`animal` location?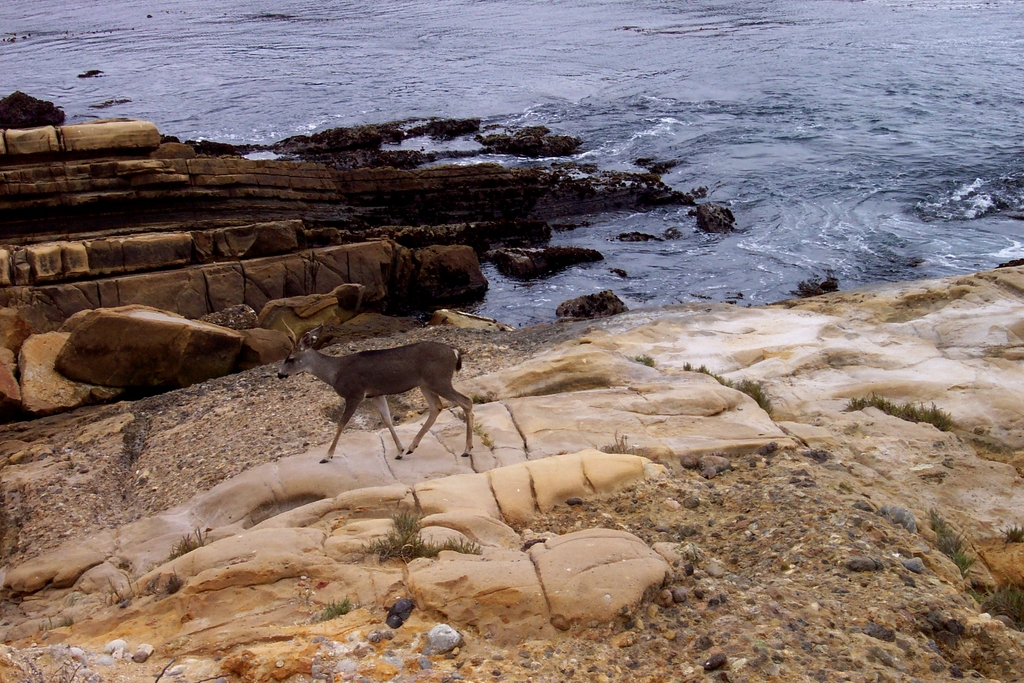
[x1=275, y1=316, x2=474, y2=459]
